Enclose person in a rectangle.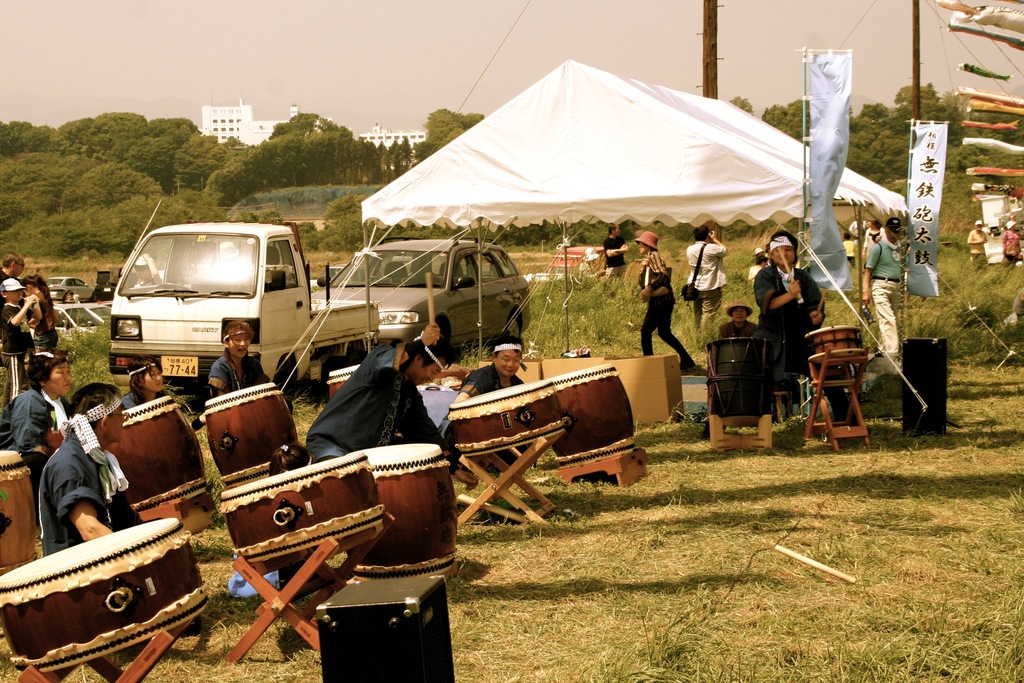
<bbox>580, 247, 607, 280</bbox>.
